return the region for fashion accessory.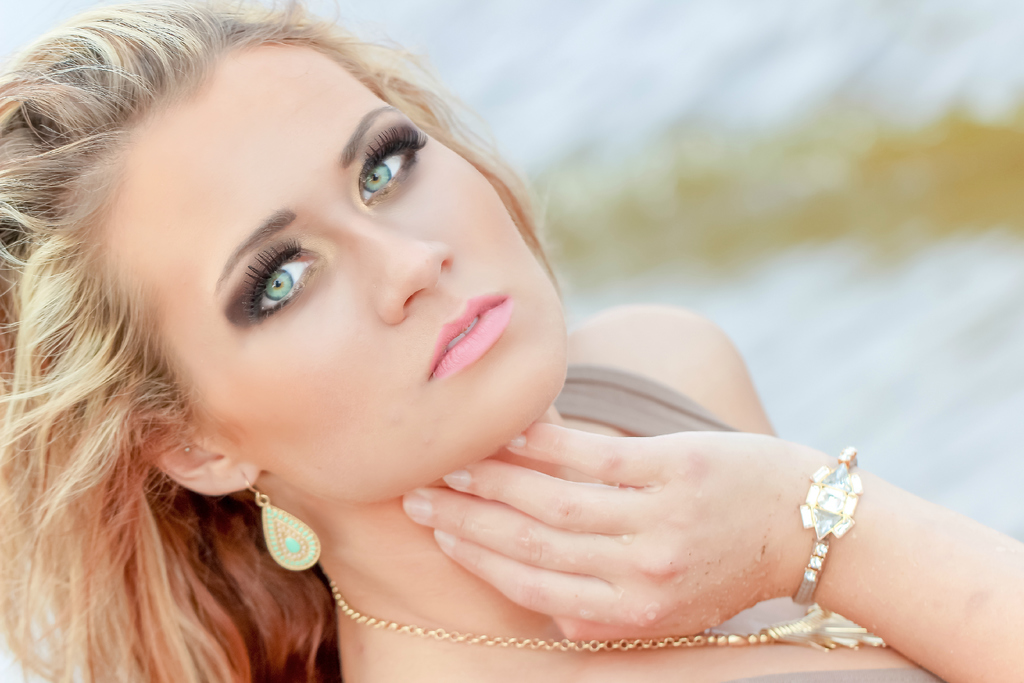
330 582 886 655.
